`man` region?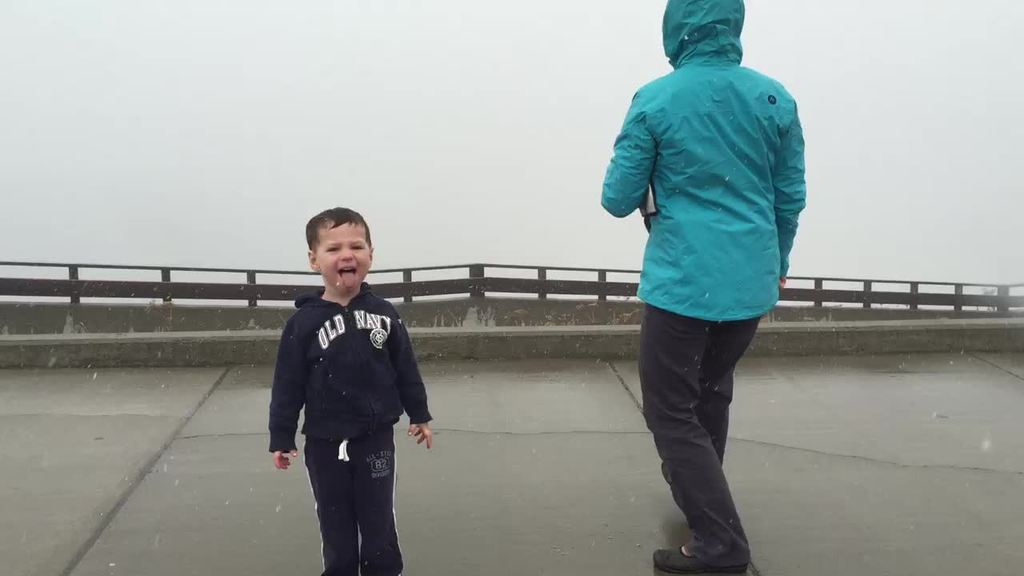
region(602, 0, 806, 575)
